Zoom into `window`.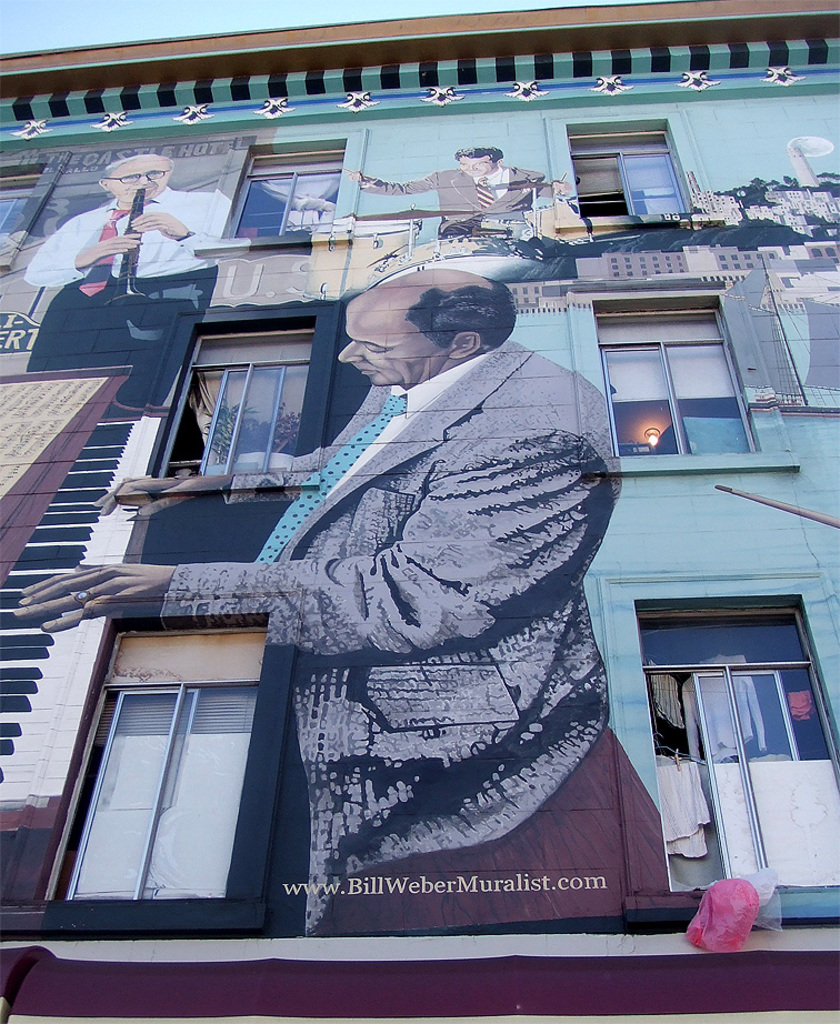
Zoom target: box(227, 150, 347, 241).
